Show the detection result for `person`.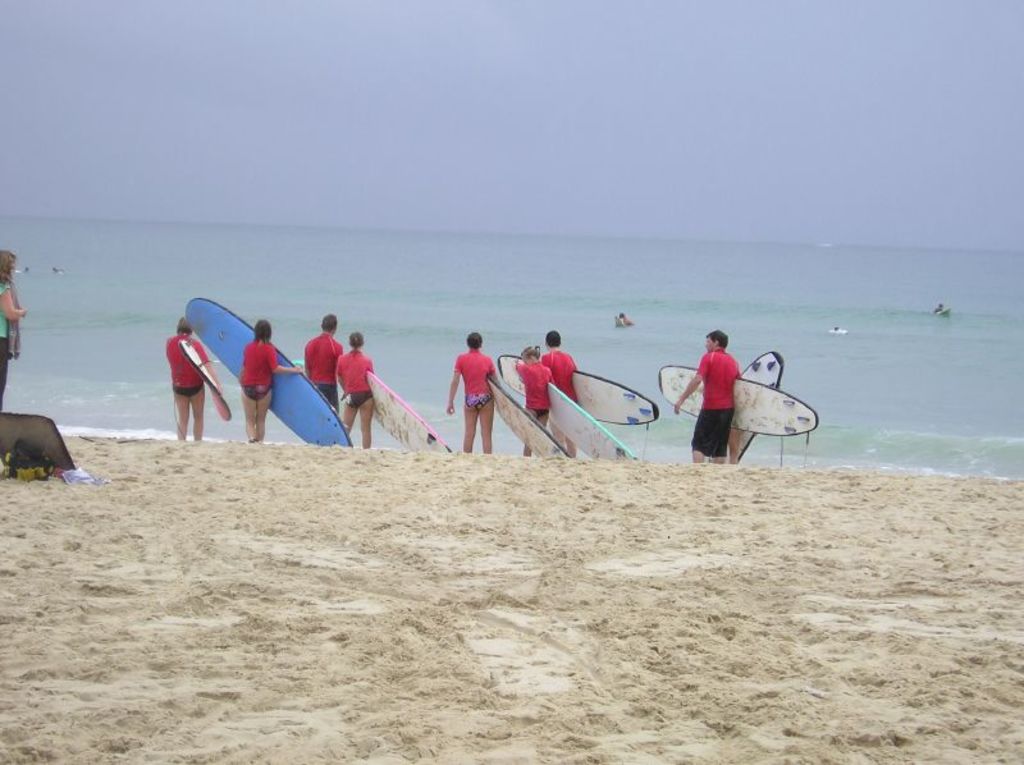
left=303, top=316, right=346, bottom=418.
